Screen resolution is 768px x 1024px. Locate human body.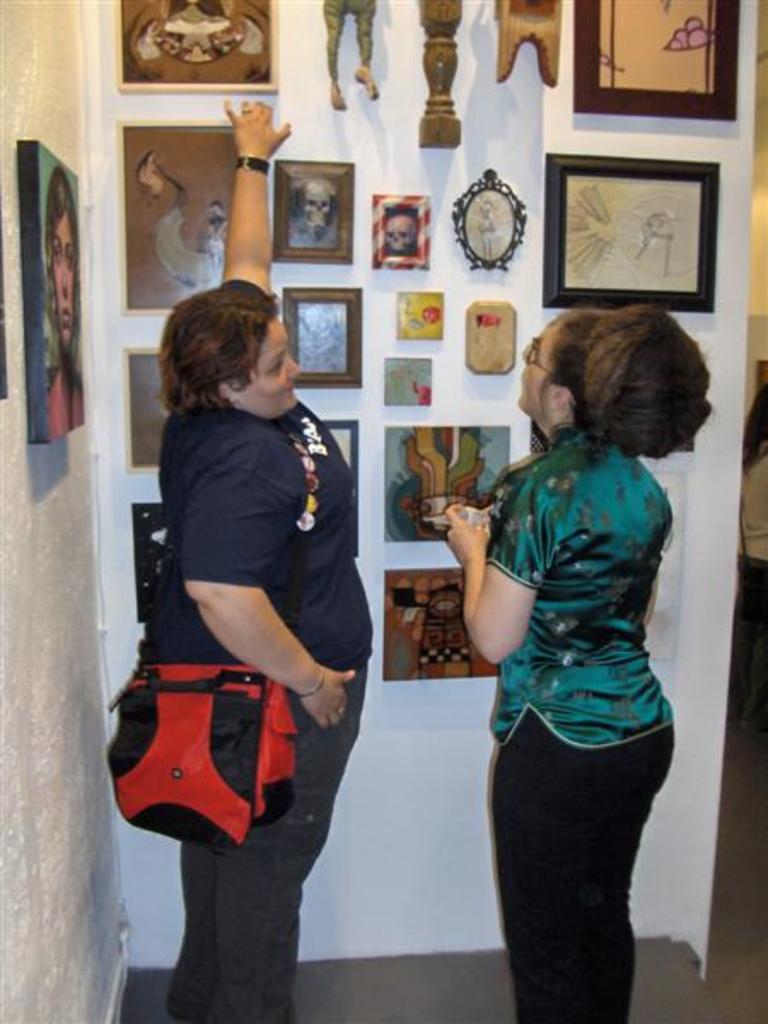
bbox=(406, 304, 698, 1023).
